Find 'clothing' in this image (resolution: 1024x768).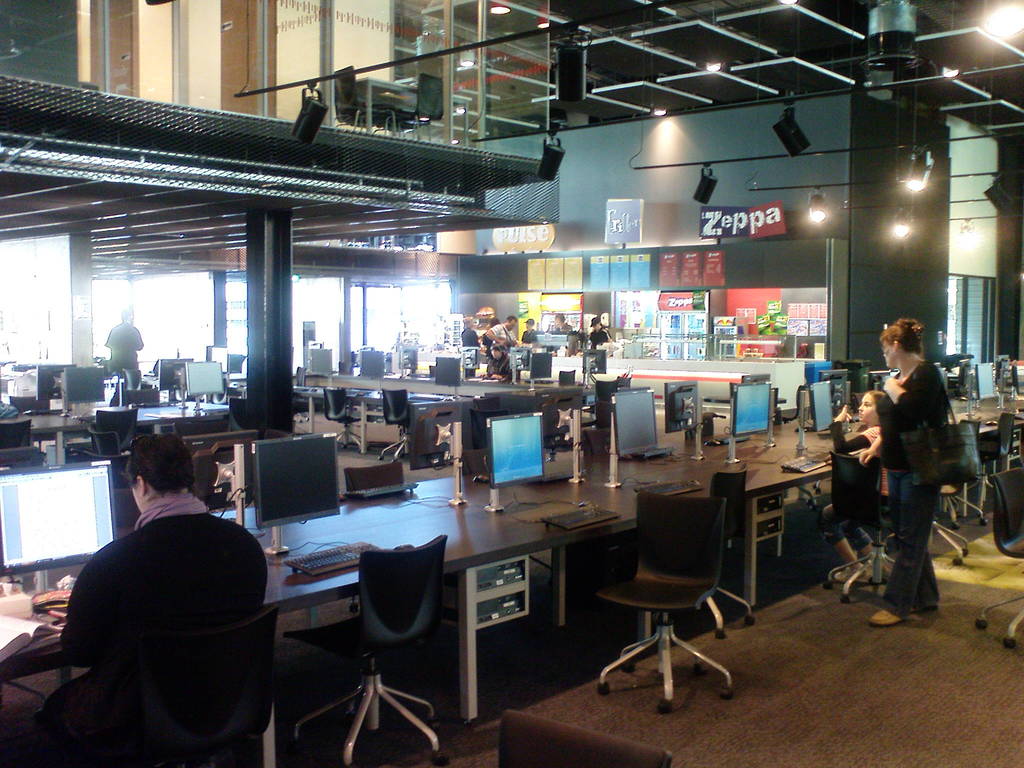
bbox(824, 418, 885, 537).
